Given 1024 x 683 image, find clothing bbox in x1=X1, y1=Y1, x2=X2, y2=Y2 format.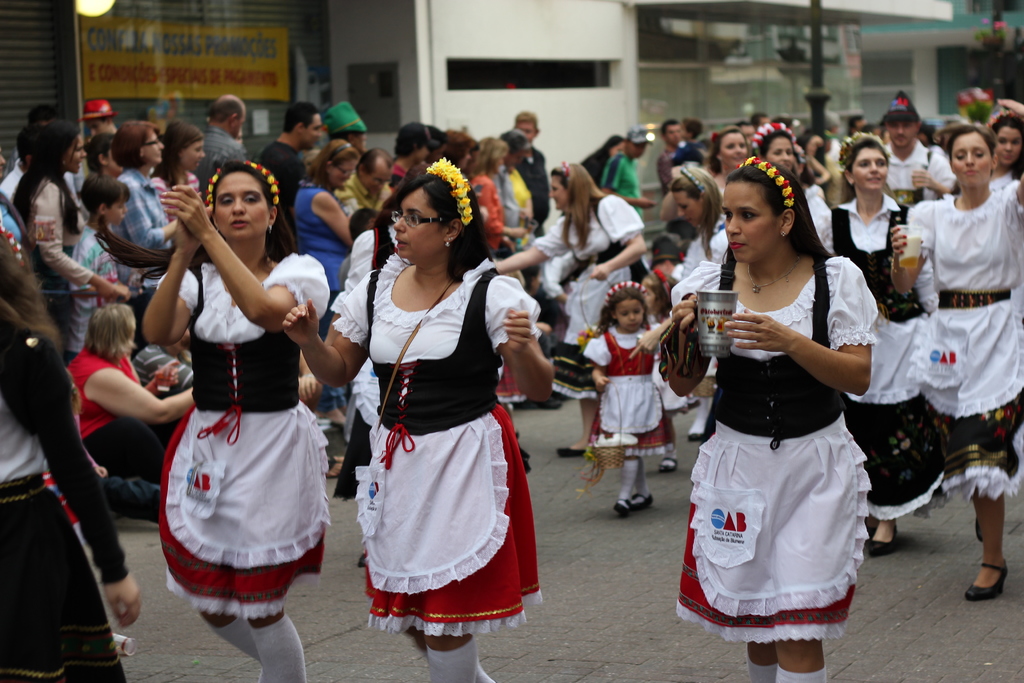
x1=899, y1=184, x2=1023, y2=486.
